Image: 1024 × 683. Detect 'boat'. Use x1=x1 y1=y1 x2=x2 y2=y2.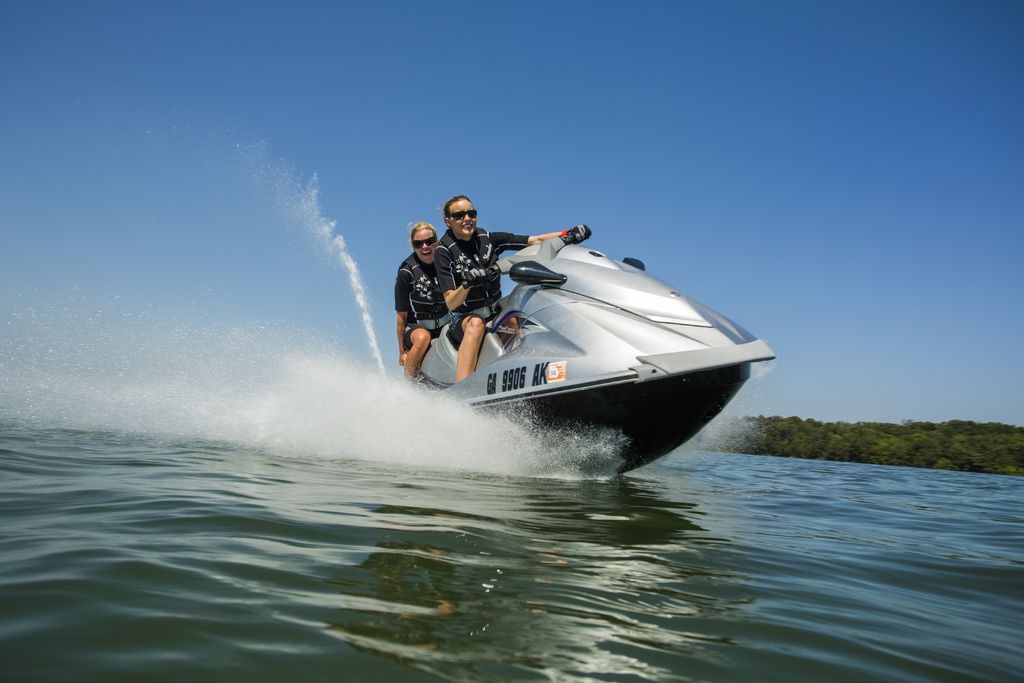
x1=324 y1=214 x2=824 y2=488.
